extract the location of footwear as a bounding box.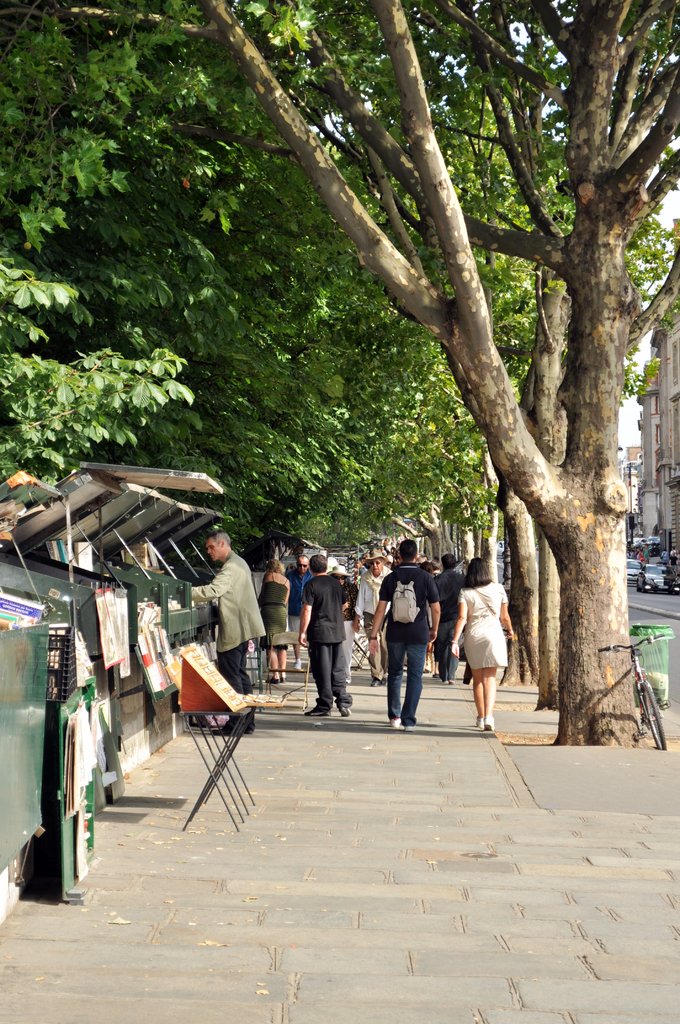
{"x1": 474, "y1": 715, "x2": 485, "y2": 729}.
